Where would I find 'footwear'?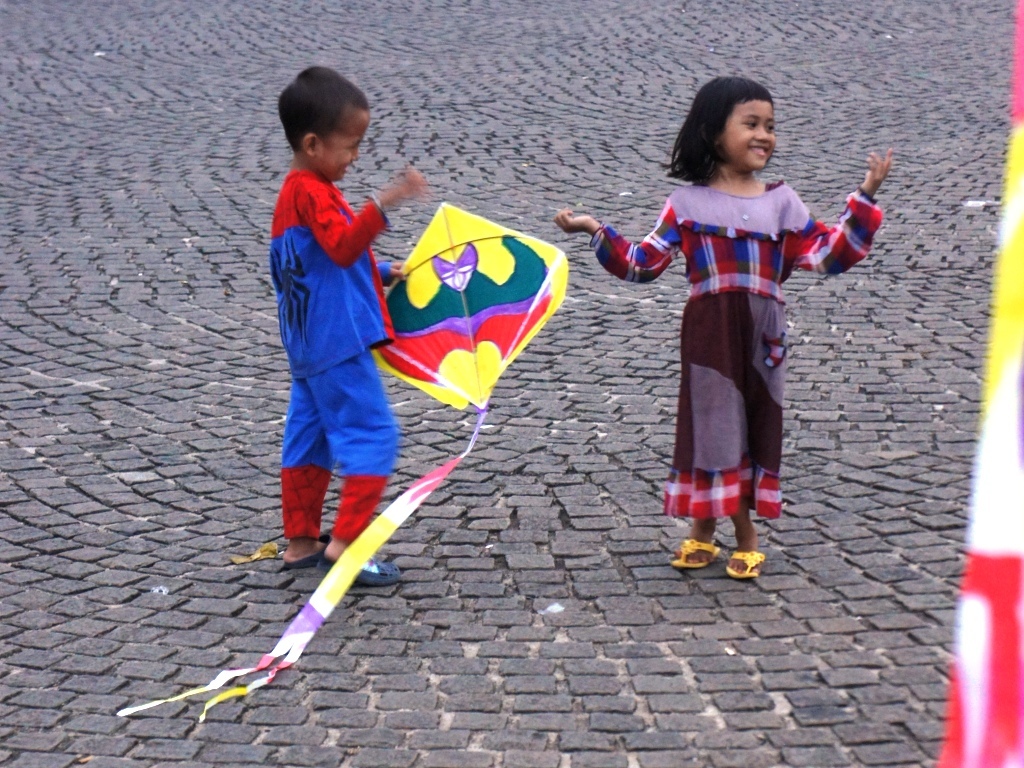
At crop(723, 548, 764, 581).
